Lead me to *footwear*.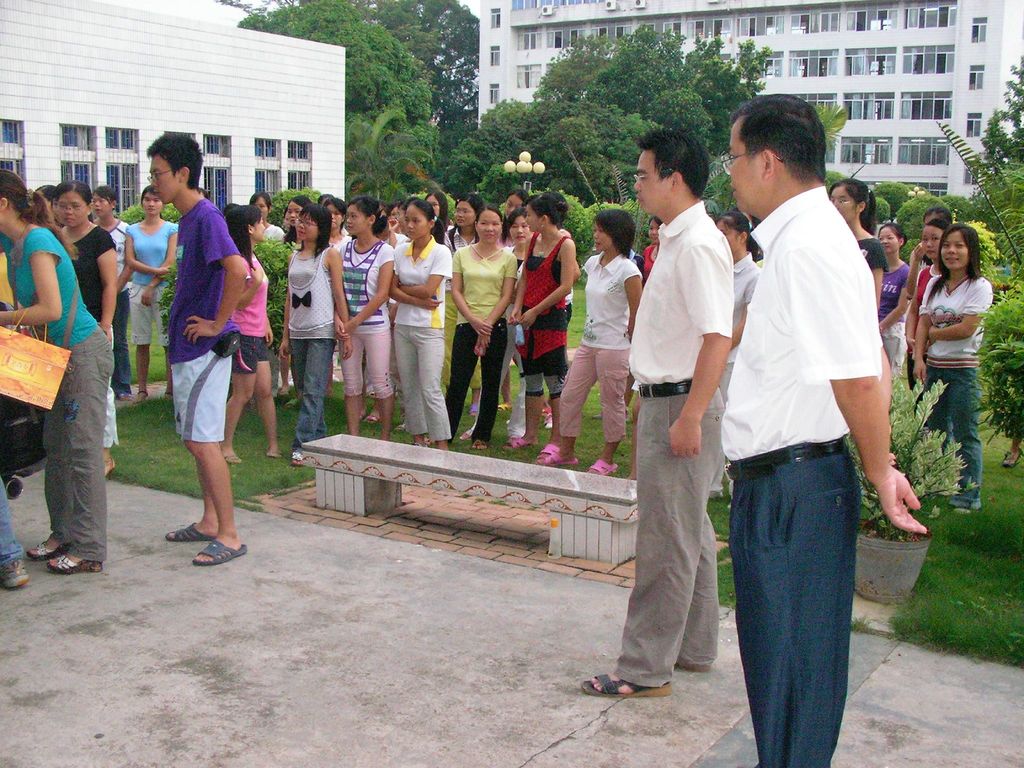
Lead to [369, 413, 377, 422].
